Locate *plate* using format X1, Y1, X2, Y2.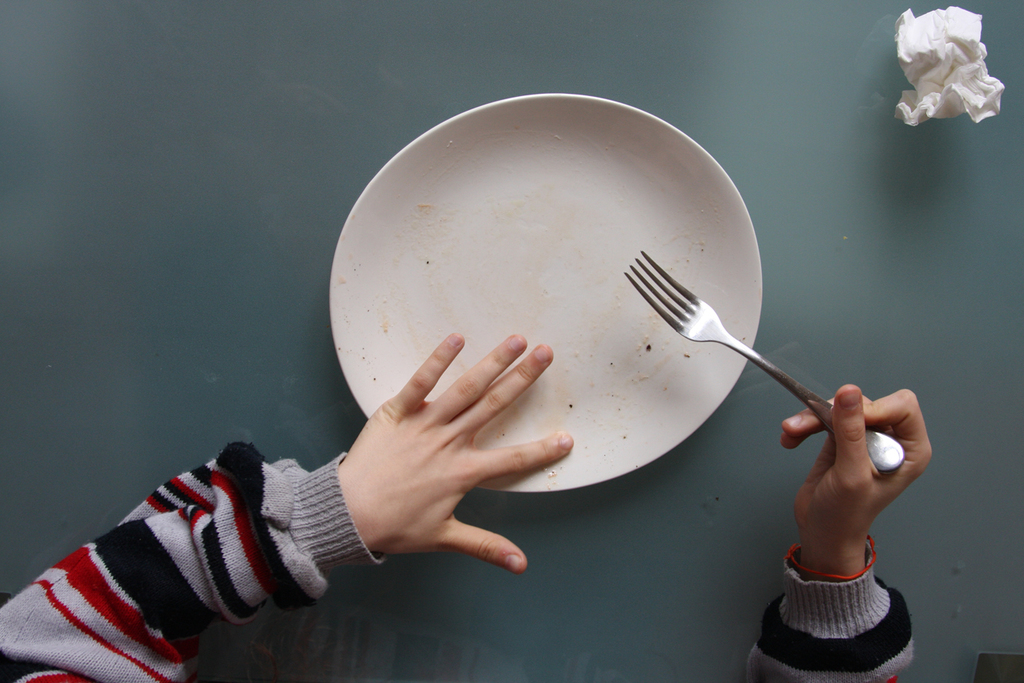
349, 99, 760, 494.
